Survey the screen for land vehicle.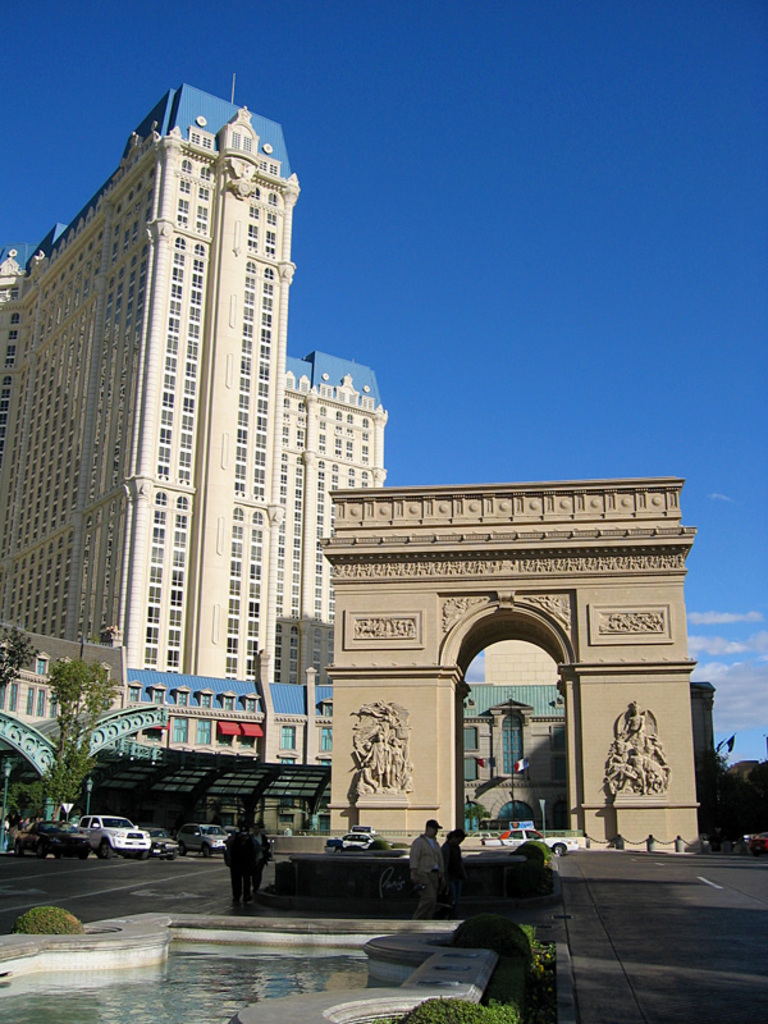
Survey found: Rect(325, 836, 393, 852).
